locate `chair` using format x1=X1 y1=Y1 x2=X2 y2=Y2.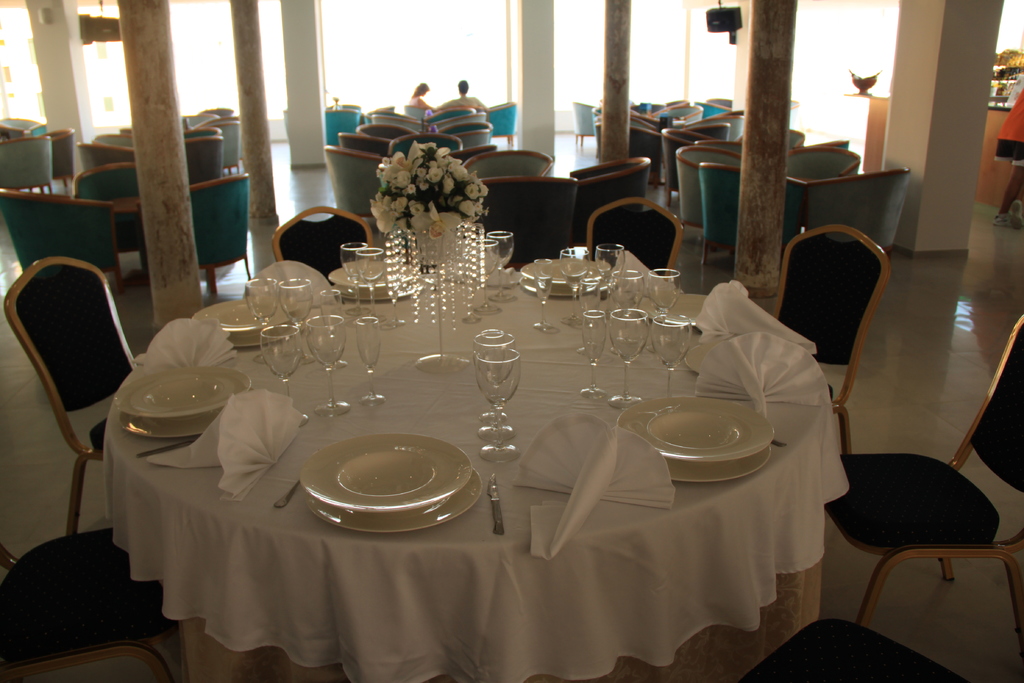
x1=584 y1=199 x2=684 y2=281.
